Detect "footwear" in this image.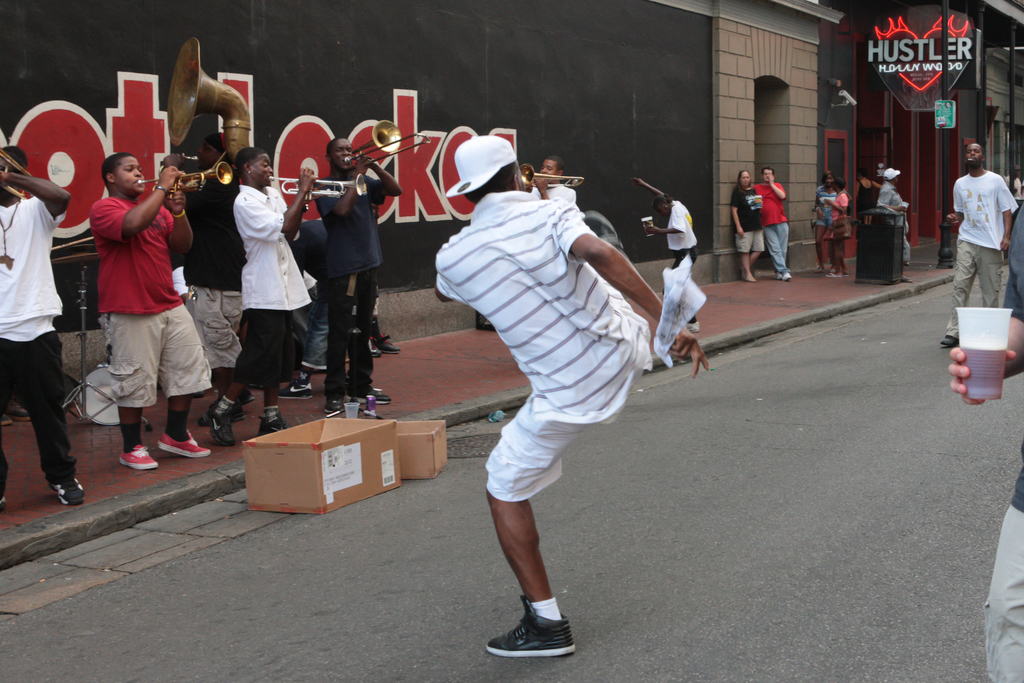
Detection: region(773, 267, 792, 283).
